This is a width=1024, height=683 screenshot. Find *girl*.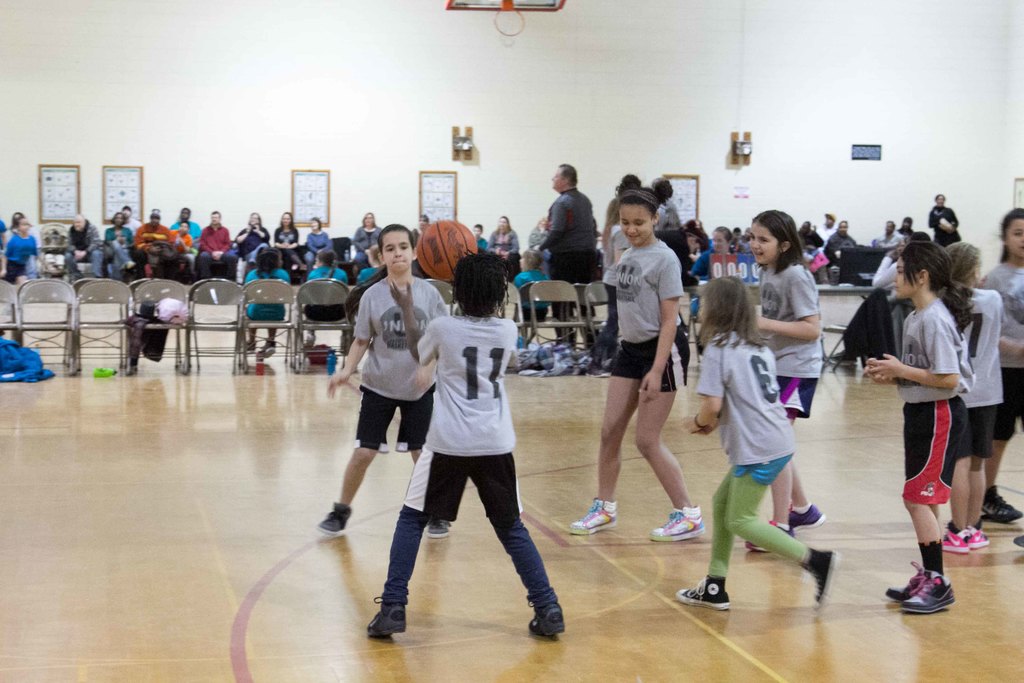
Bounding box: bbox=(858, 233, 979, 616).
